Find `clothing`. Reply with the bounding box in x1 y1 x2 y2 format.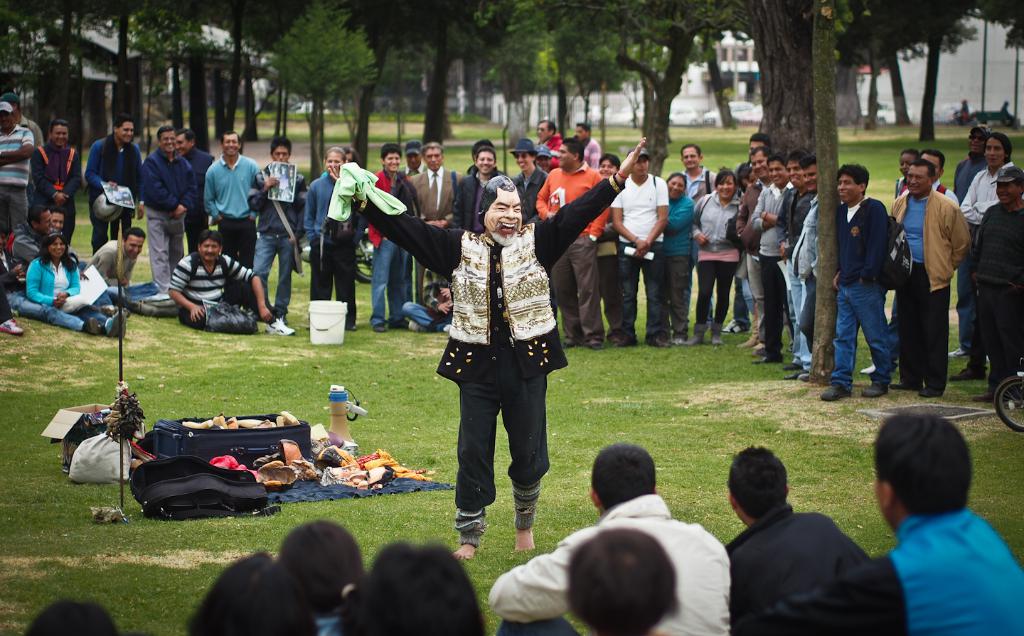
366 239 409 322.
